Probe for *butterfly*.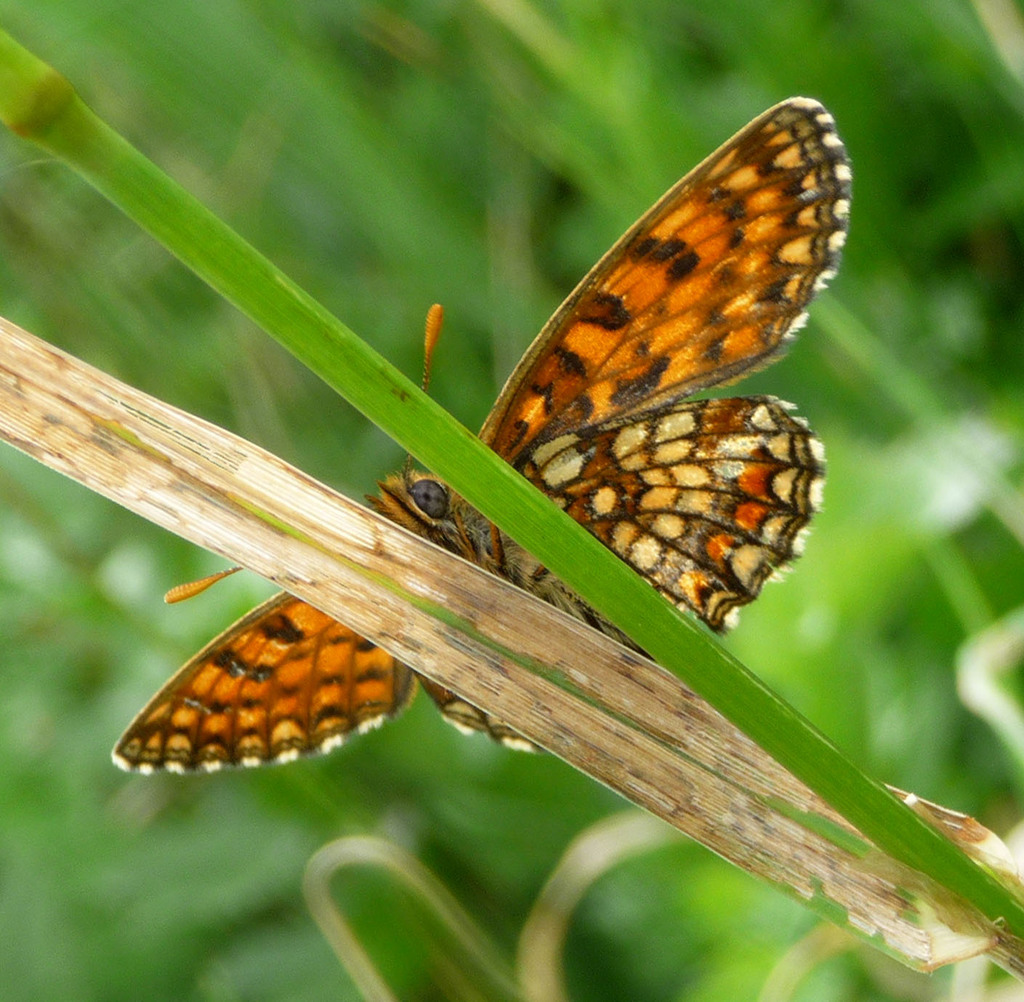
Probe result: [left=110, top=94, right=852, bottom=775].
